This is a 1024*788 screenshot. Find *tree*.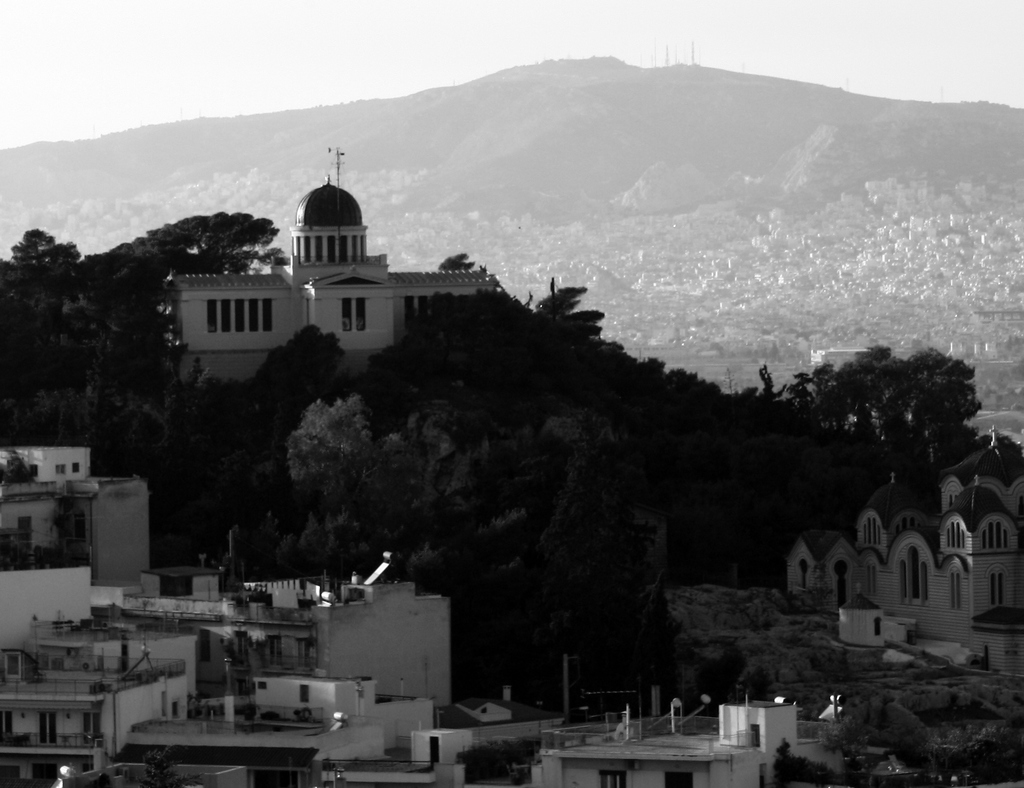
Bounding box: region(772, 737, 845, 787).
